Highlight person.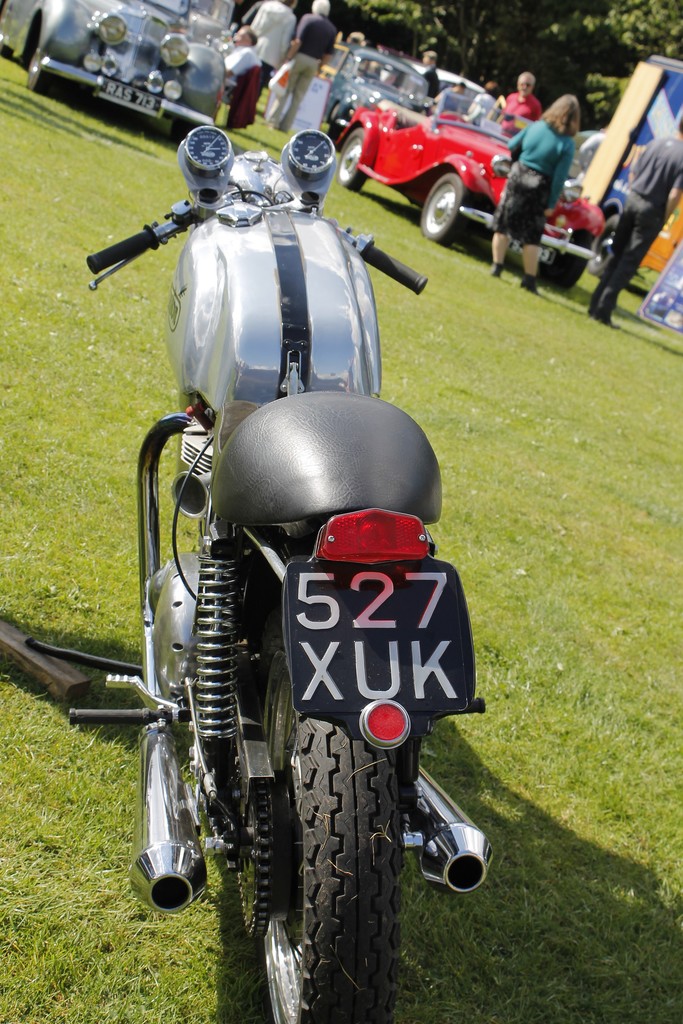
Highlighted region: locate(226, 22, 257, 92).
